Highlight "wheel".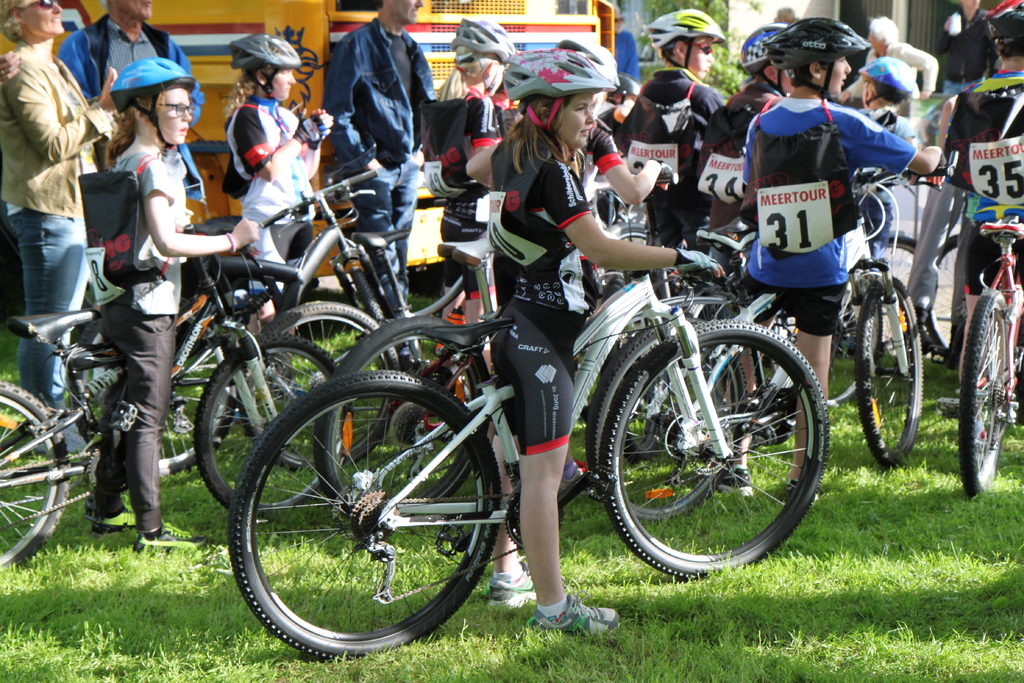
Highlighted region: left=582, top=323, right=748, bottom=524.
